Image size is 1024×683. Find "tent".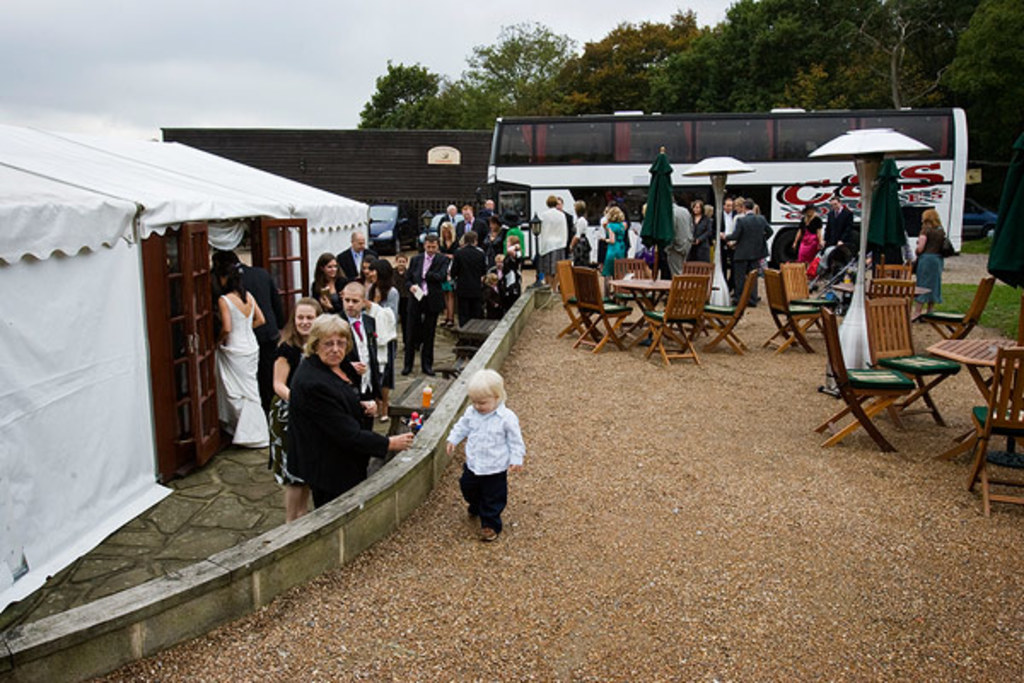
[995,154,1022,277].
